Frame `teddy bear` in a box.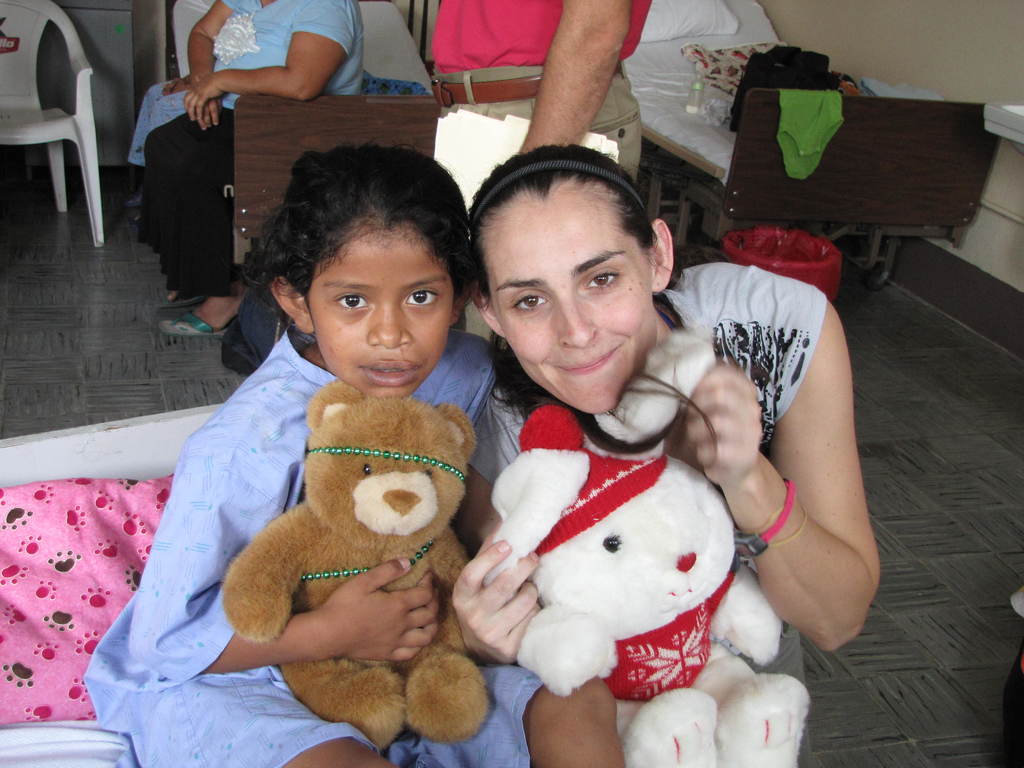
217,380,513,753.
